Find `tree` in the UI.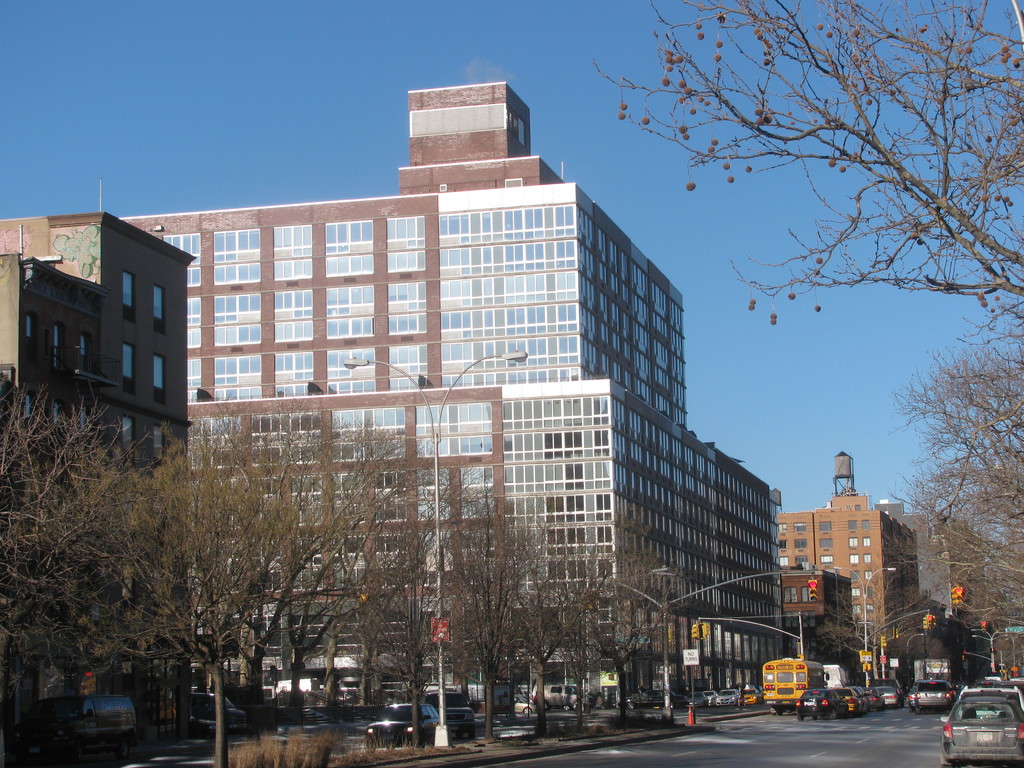
UI element at (296,437,461,717).
